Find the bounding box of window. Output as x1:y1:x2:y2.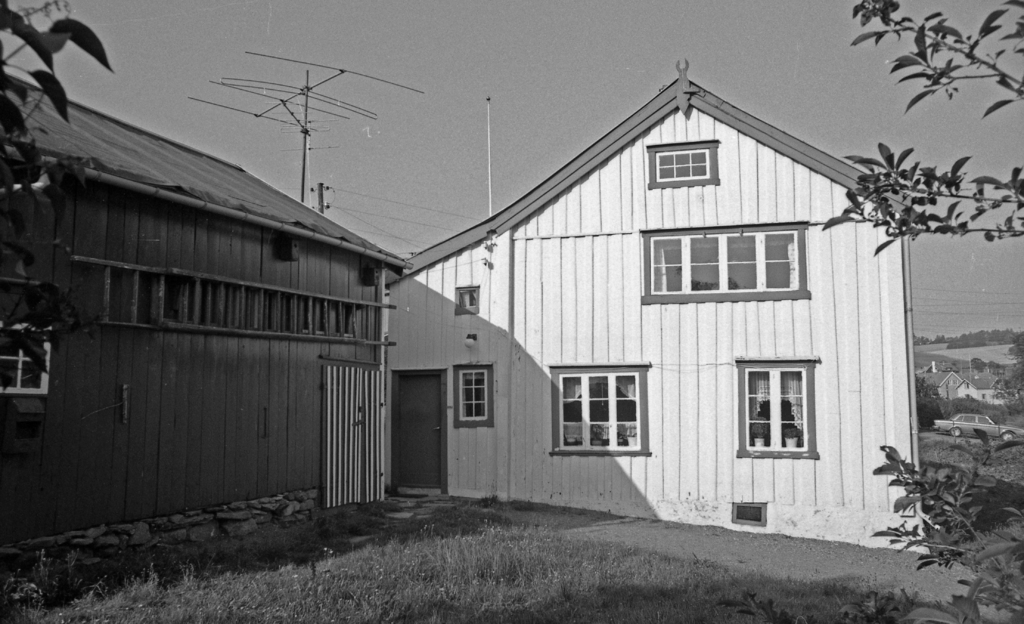
643:232:809:301.
